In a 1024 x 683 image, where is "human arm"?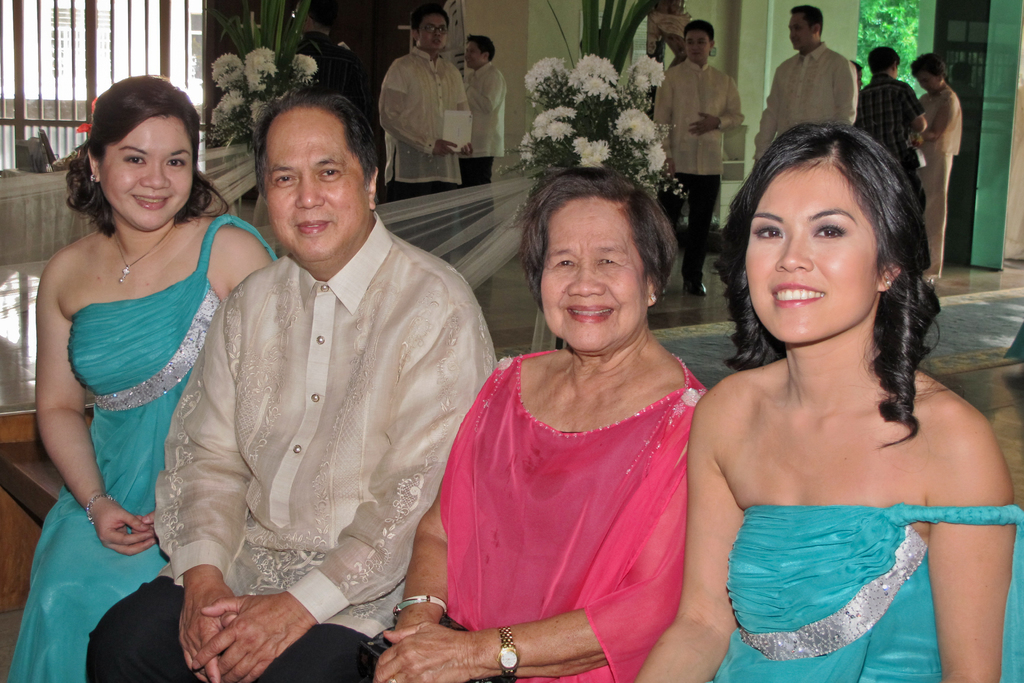
x1=627, y1=389, x2=755, y2=682.
